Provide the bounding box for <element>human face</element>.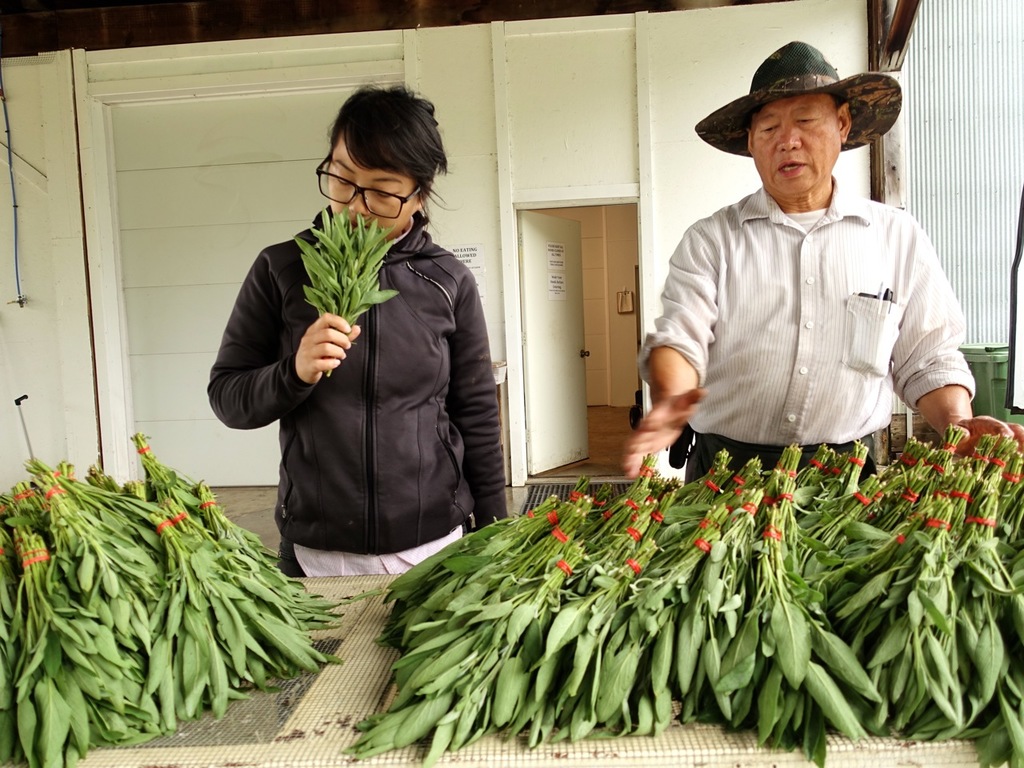
{"left": 330, "top": 136, "right": 416, "bottom": 238}.
